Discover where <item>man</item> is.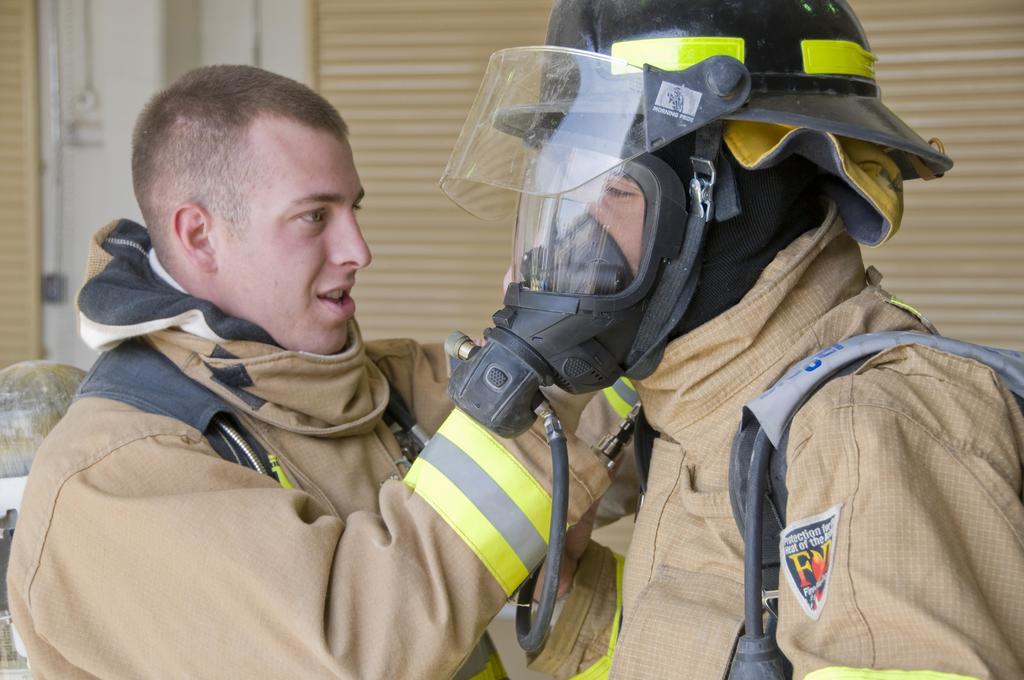
Discovered at bbox=[33, 70, 607, 679].
